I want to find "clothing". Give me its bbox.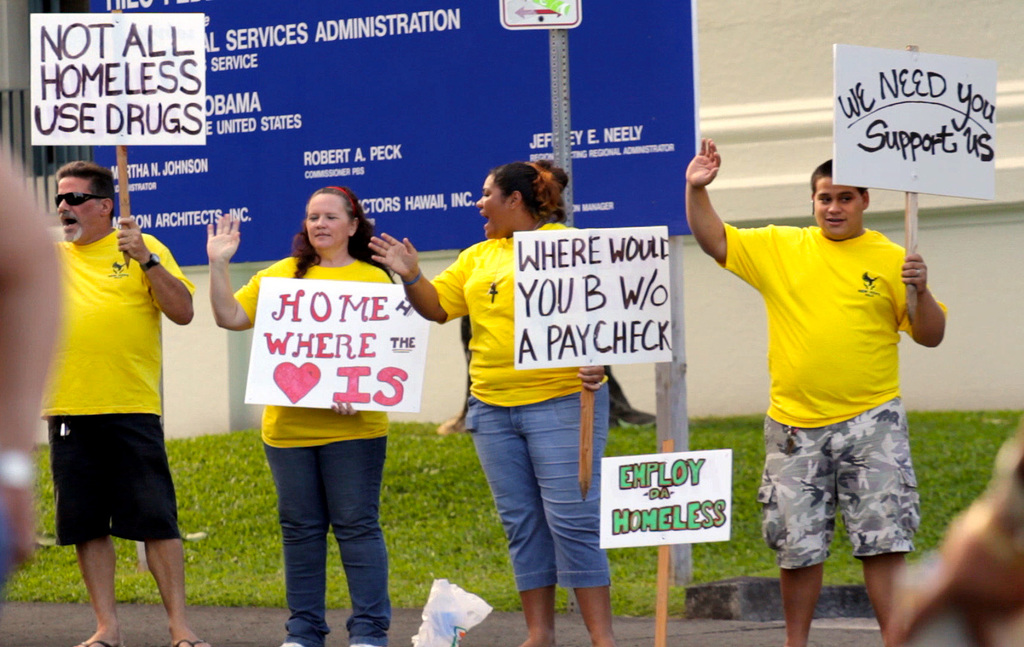
left=58, top=417, right=180, bottom=542.
